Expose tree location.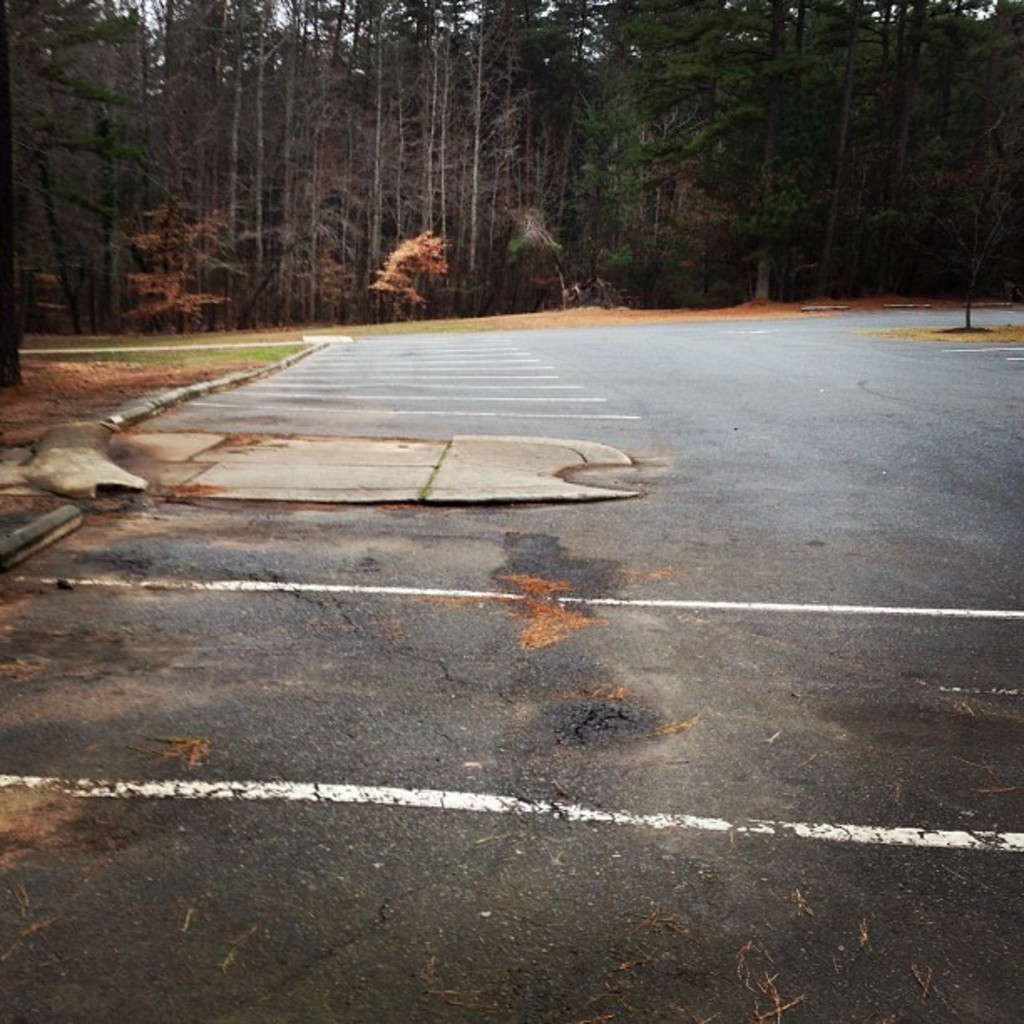
Exposed at {"x1": 817, "y1": 0, "x2": 904, "y2": 296}.
